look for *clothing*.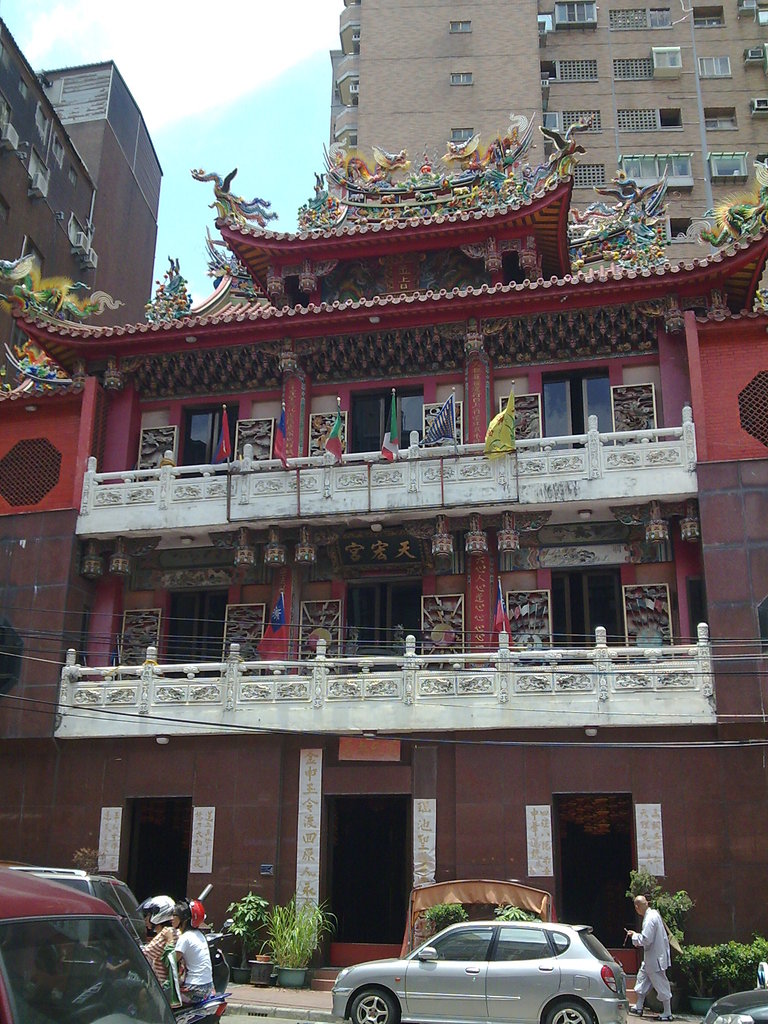
Found: [627, 905, 675, 1008].
